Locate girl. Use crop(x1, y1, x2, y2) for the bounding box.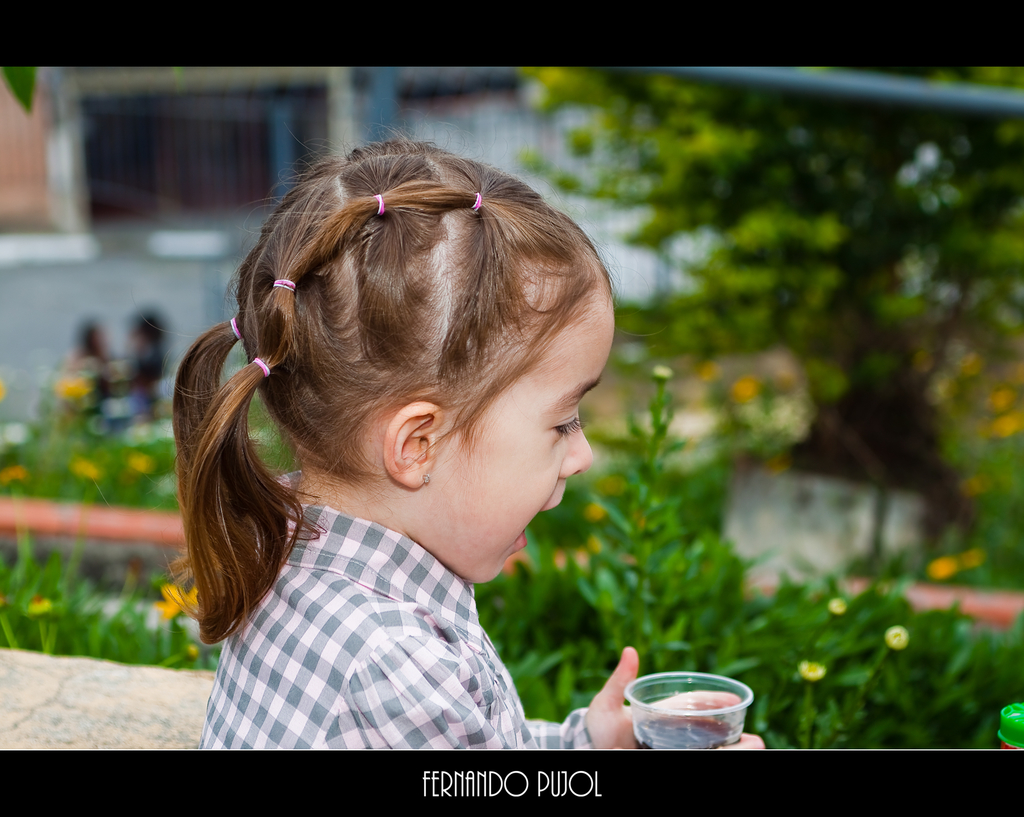
crop(161, 110, 767, 752).
